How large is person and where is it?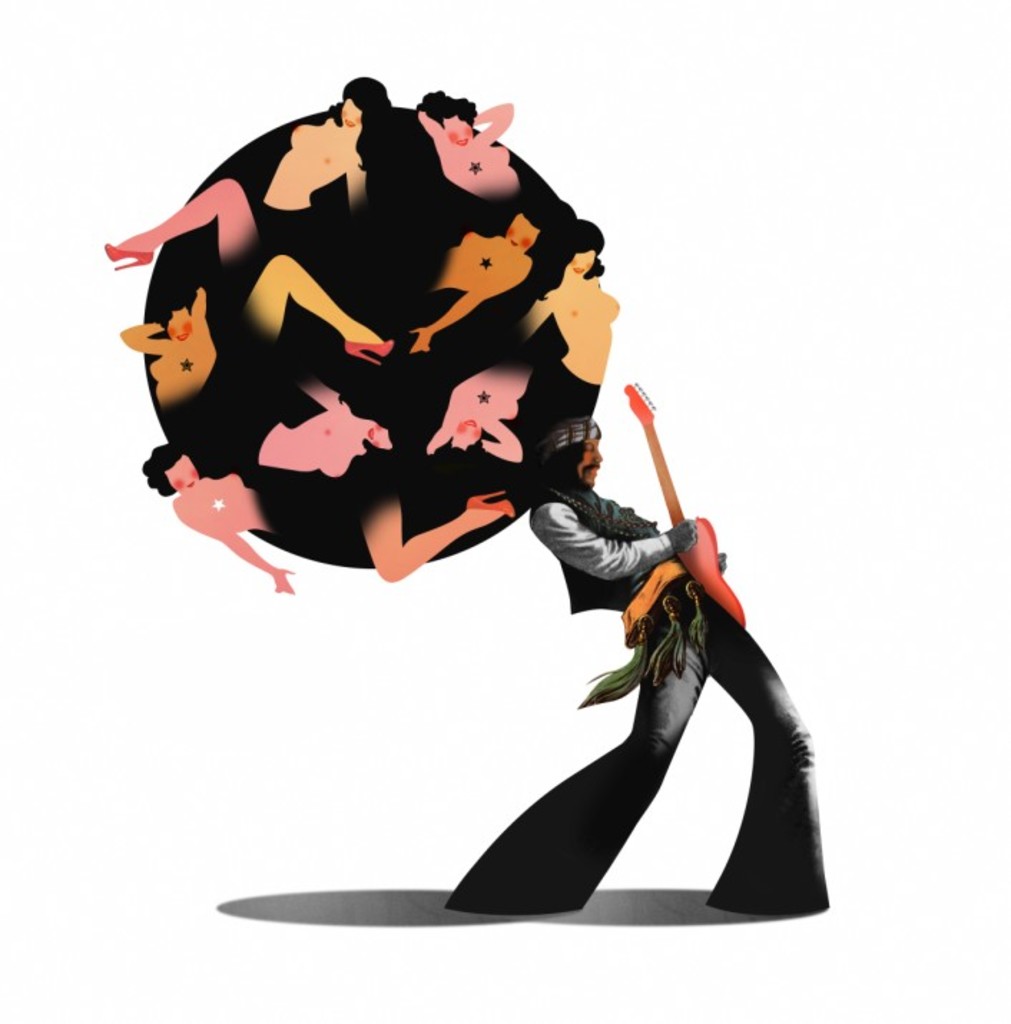
Bounding box: (106, 175, 262, 274).
